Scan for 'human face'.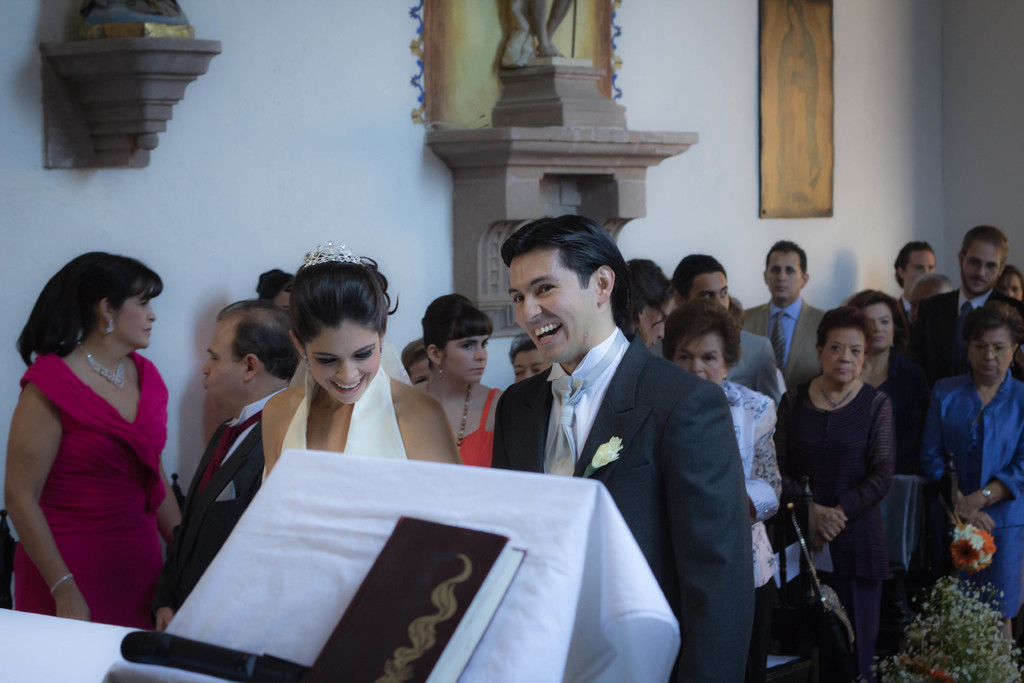
Scan result: box=[513, 260, 596, 359].
